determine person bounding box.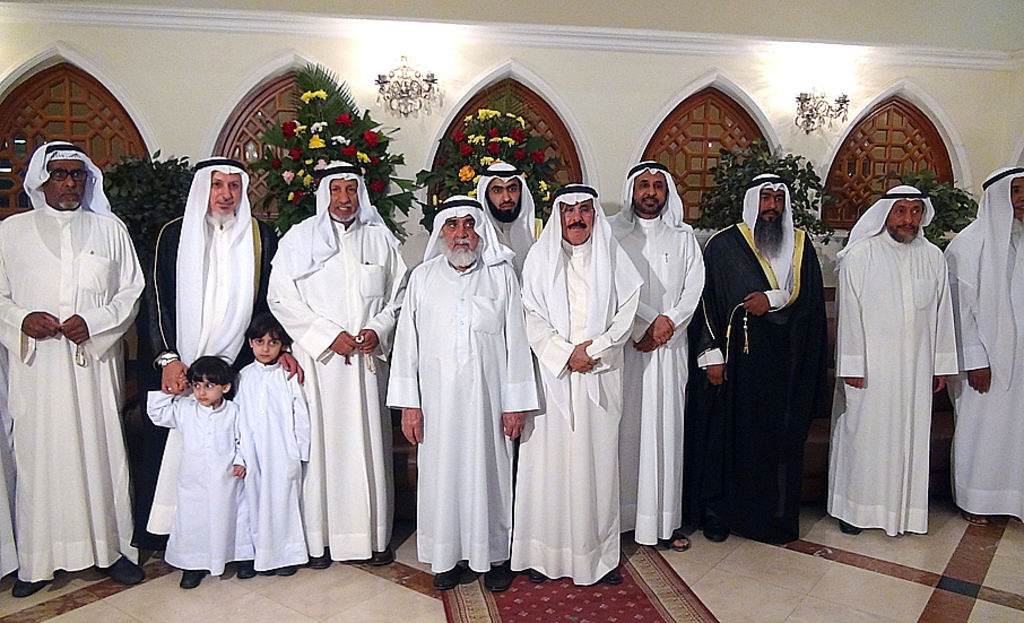
Determined: 602 156 709 555.
